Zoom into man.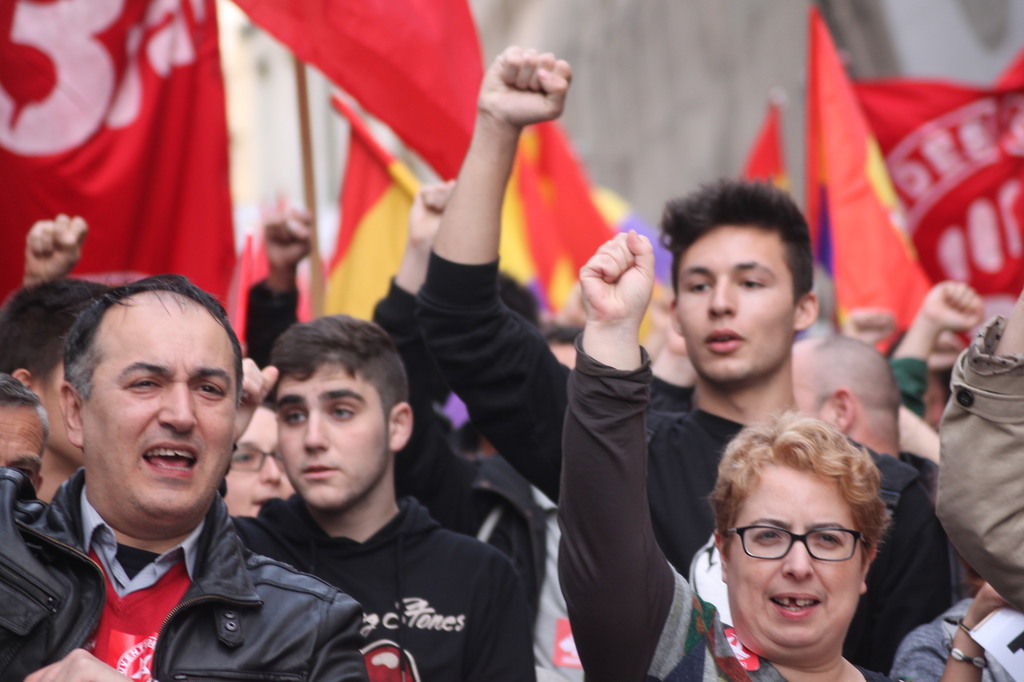
Zoom target: bbox=(416, 44, 955, 676).
